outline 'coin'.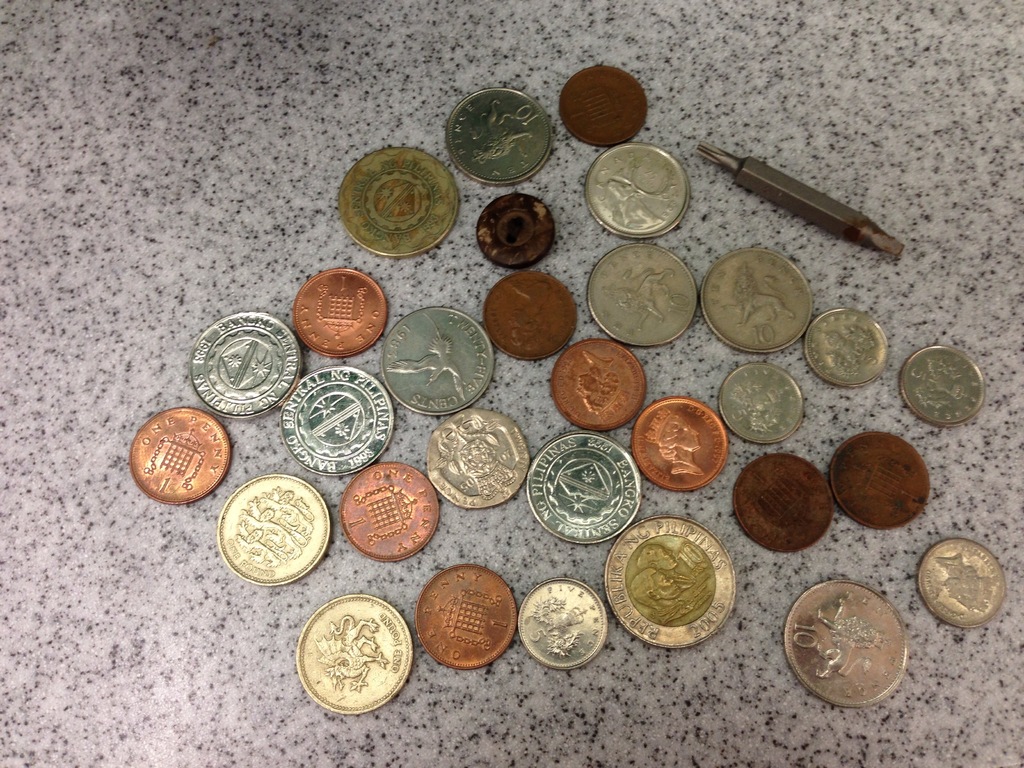
Outline: (780,574,912,707).
